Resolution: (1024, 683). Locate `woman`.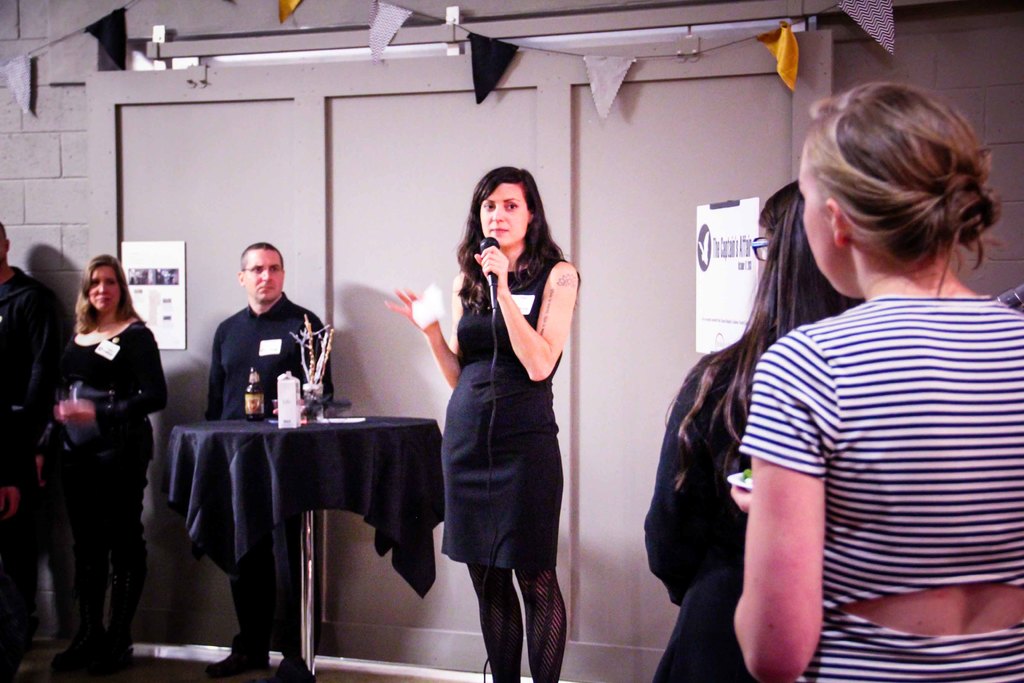
(639, 173, 868, 682).
